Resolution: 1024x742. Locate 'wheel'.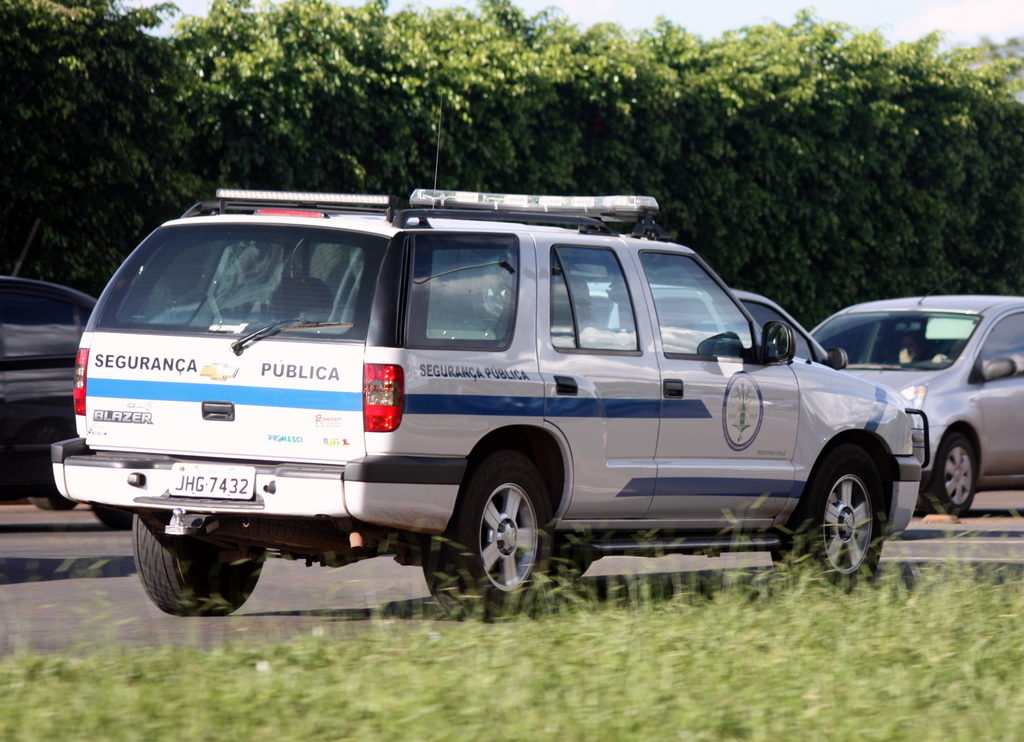
(left=772, top=441, right=884, bottom=593).
